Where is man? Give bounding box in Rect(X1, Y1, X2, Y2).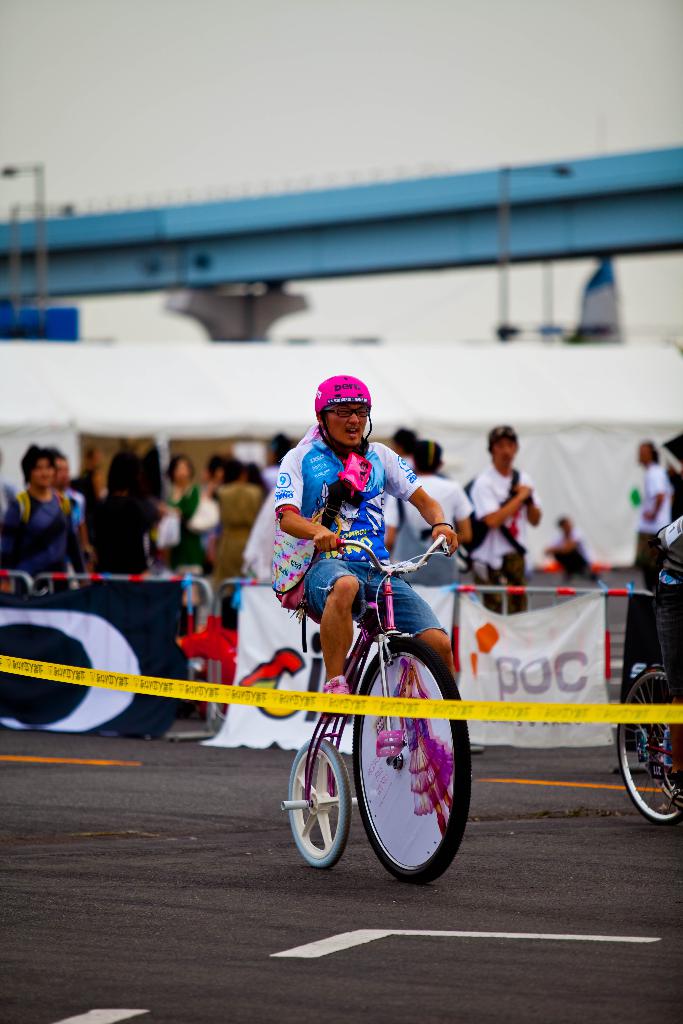
Rect(379, 440, 473, 556).
